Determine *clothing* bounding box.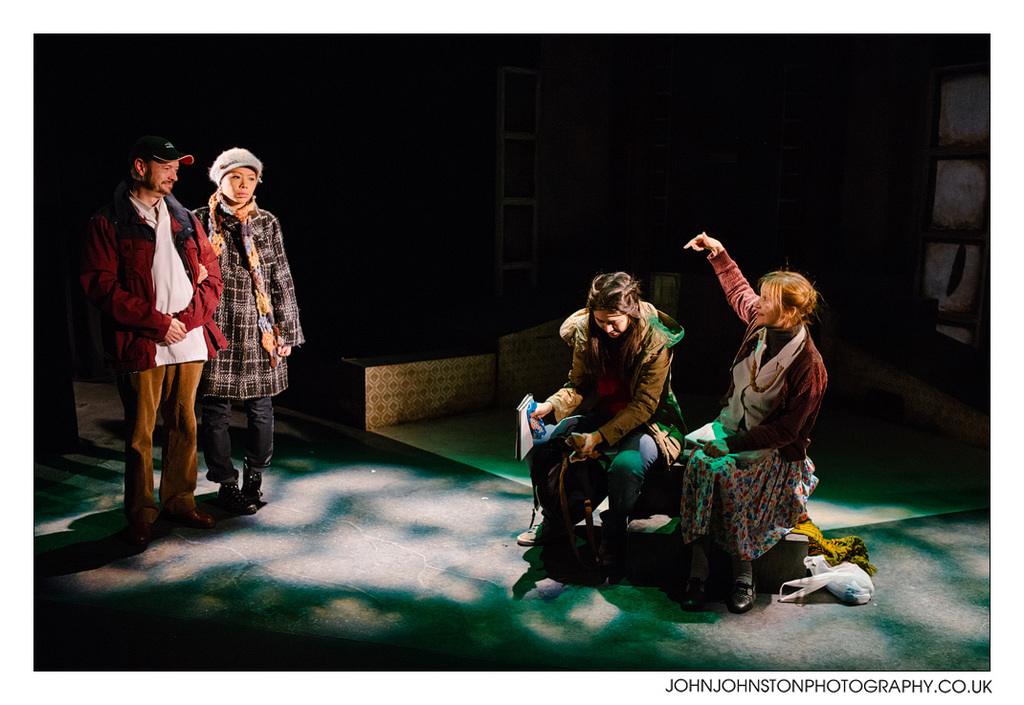
Determined: (left=521, top=295, right=682, bottom=542).
